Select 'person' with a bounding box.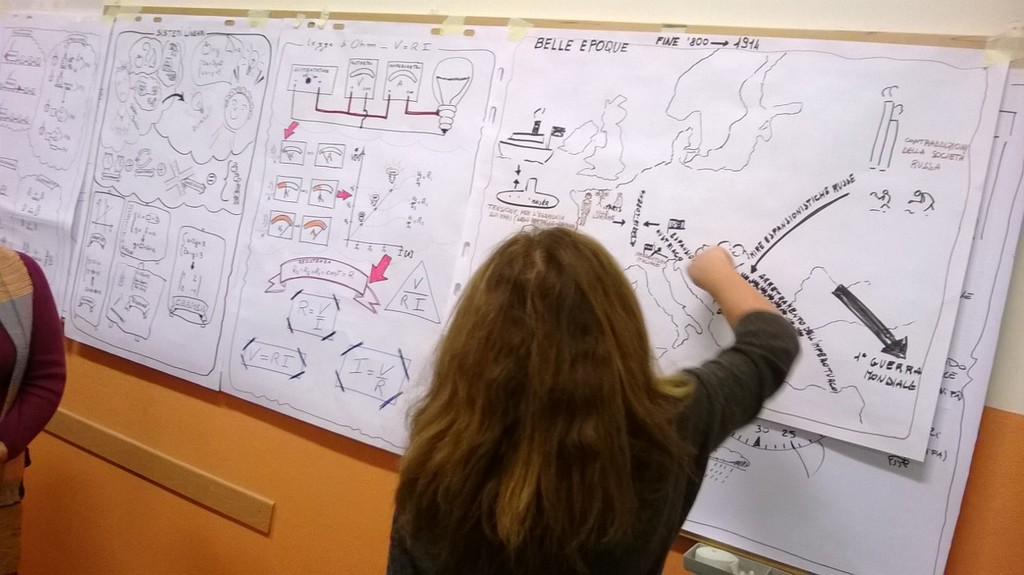
388 198 839 573.
